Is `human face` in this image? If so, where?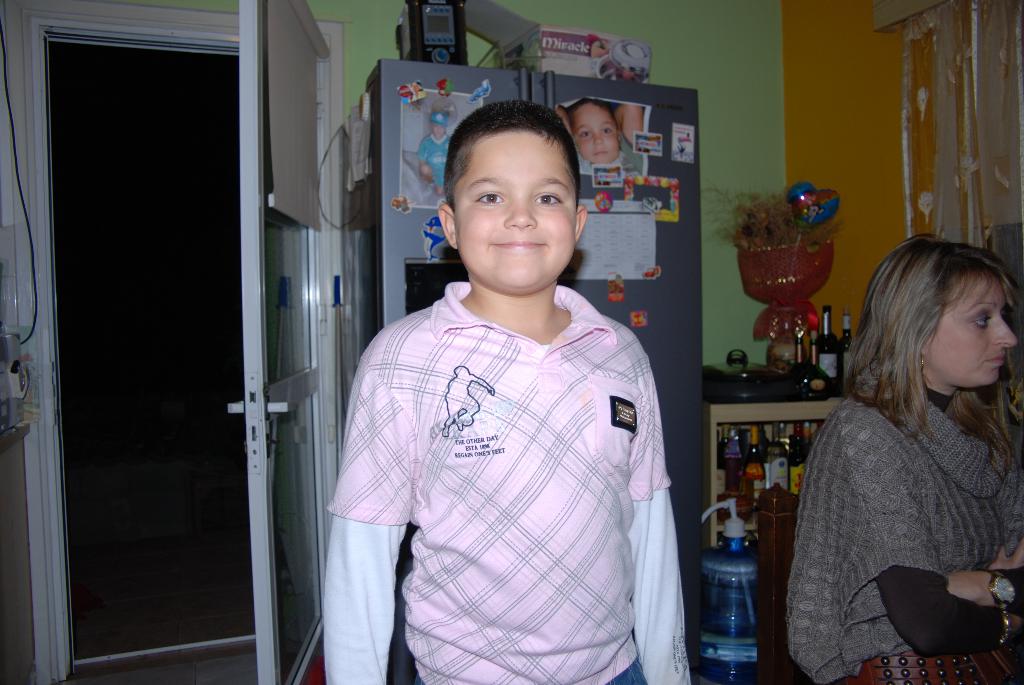
Yes, at <box>924,273,1013,386</box>.
